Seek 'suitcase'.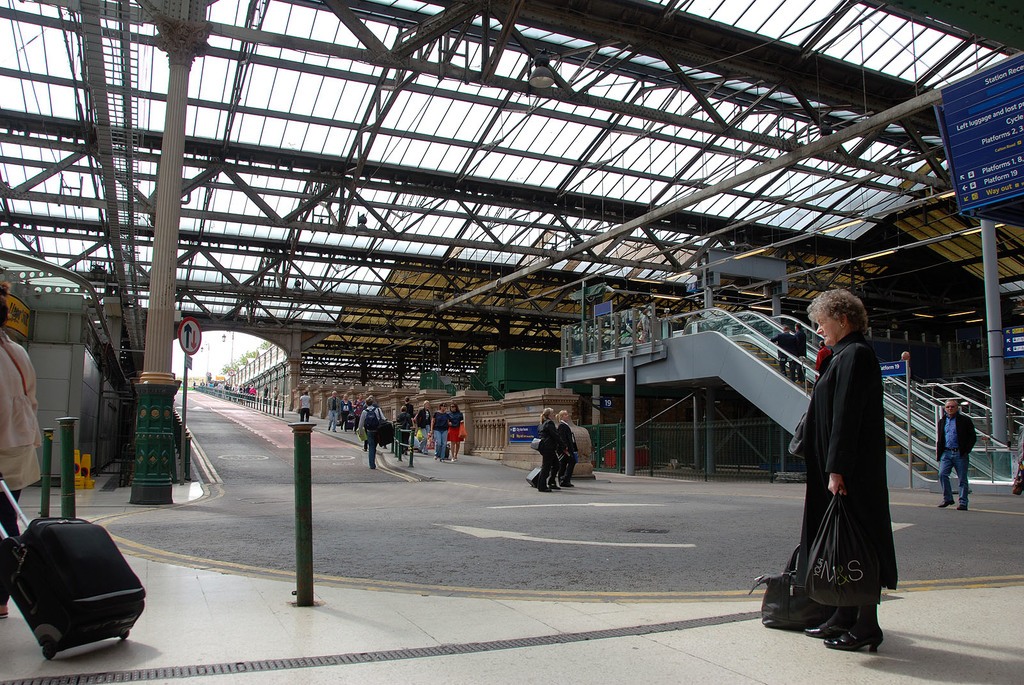
select_region(524, 463, 548, 488).
